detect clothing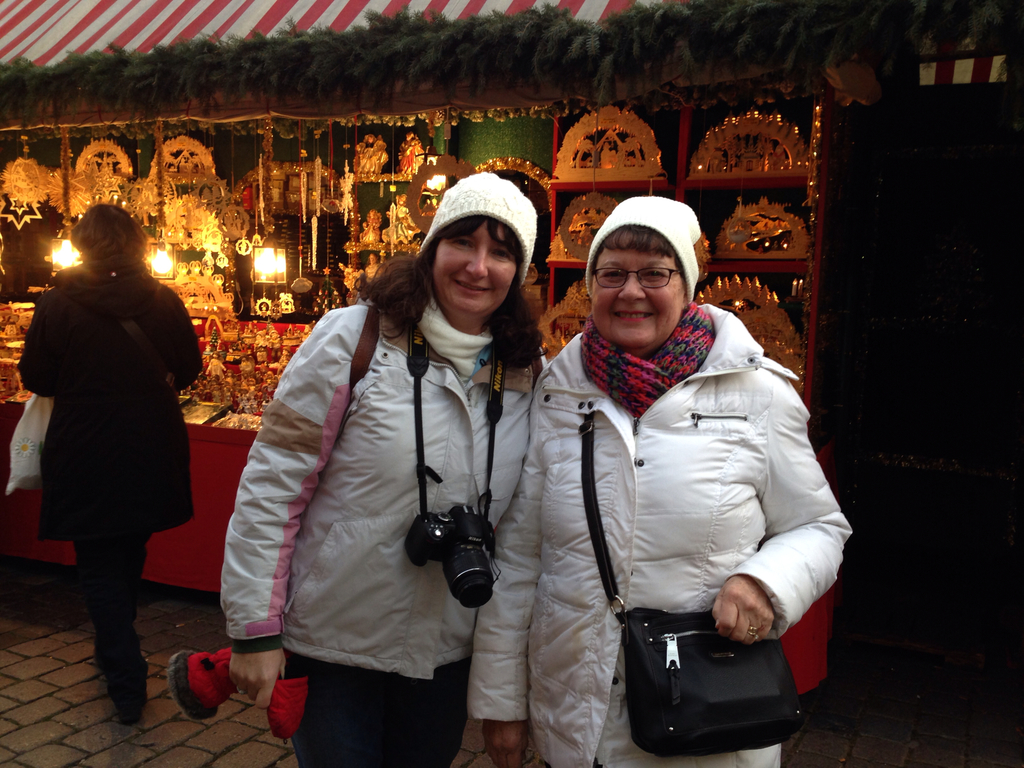
221:273:559:766
